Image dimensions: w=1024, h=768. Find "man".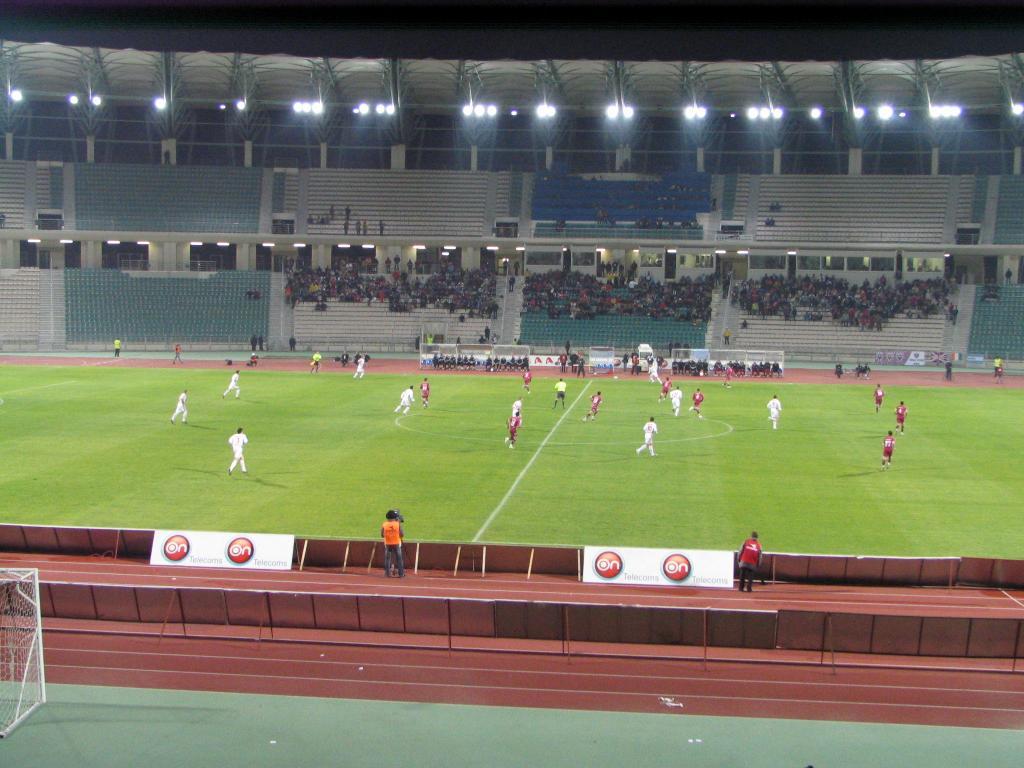
995, 363, 1002, 383.
